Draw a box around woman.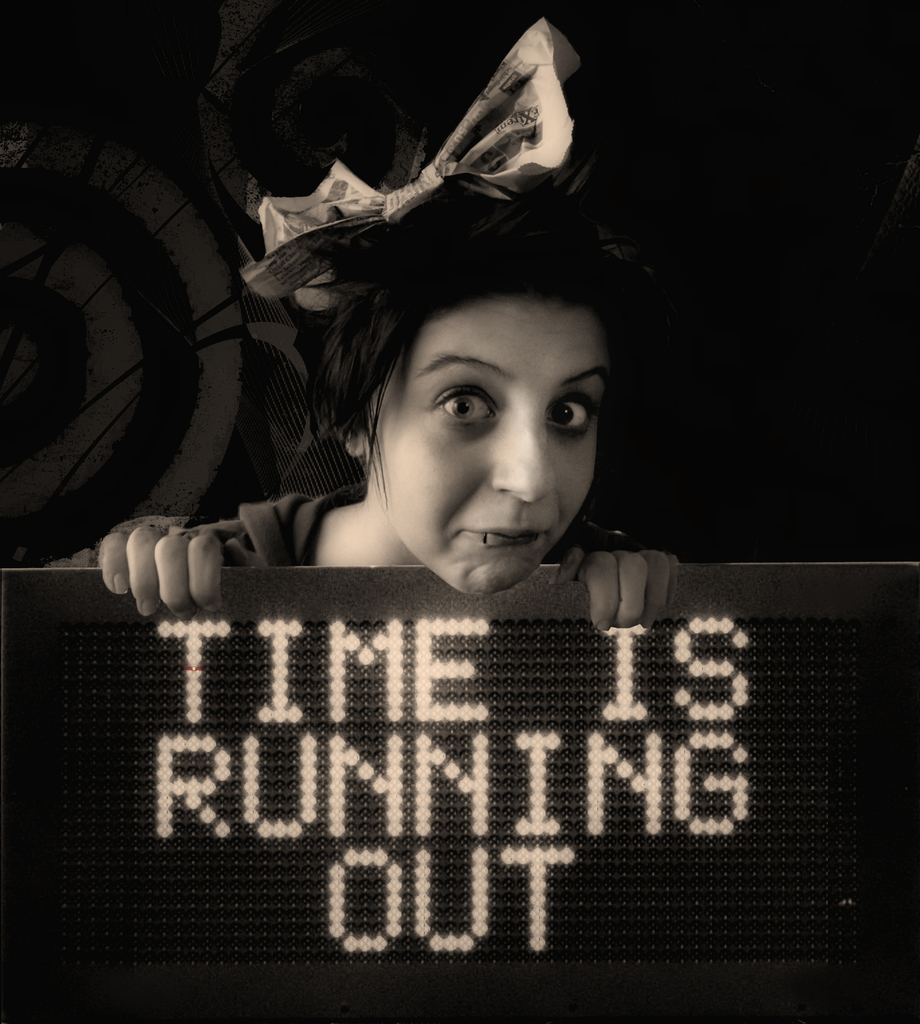
rect(211, 206, 721, 649).
